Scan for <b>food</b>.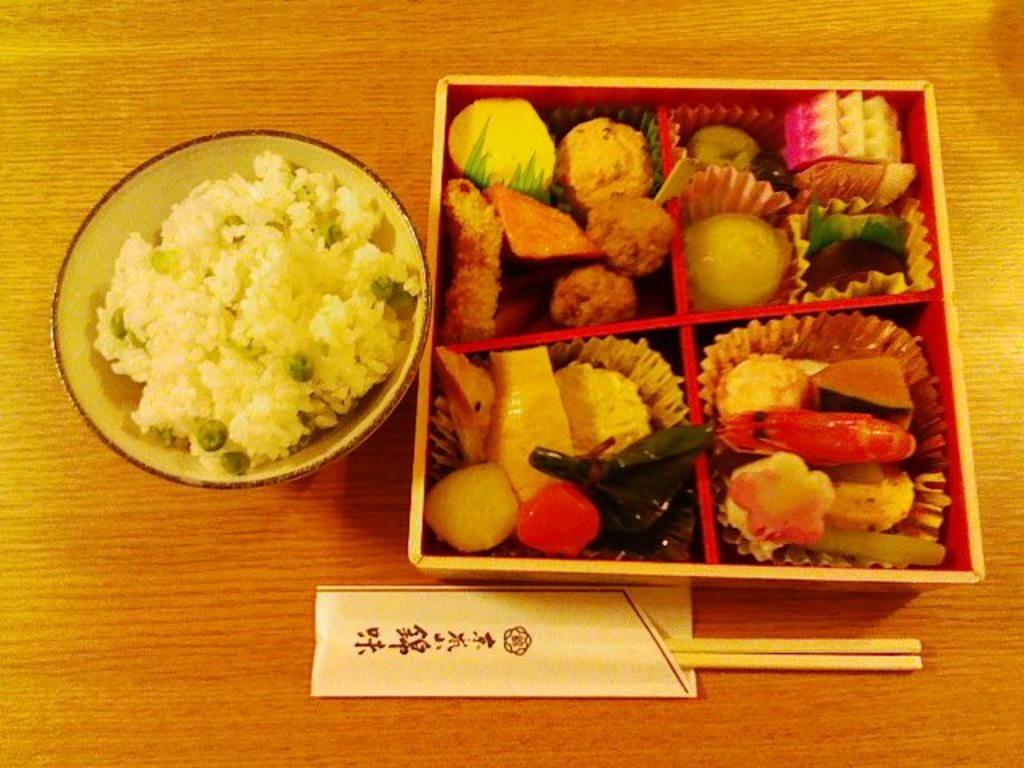
Scan result: bbox=(83, 120, 422, 470).
